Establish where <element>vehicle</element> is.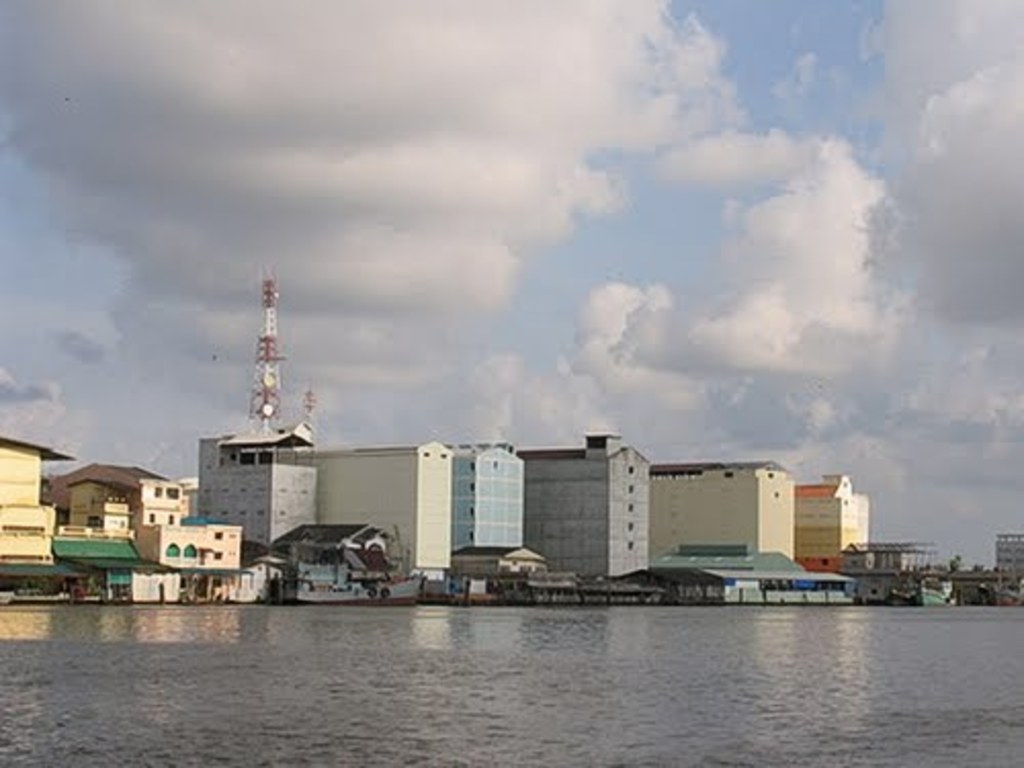
Established at x1=283, y1=567, x2=422, y2=604.
